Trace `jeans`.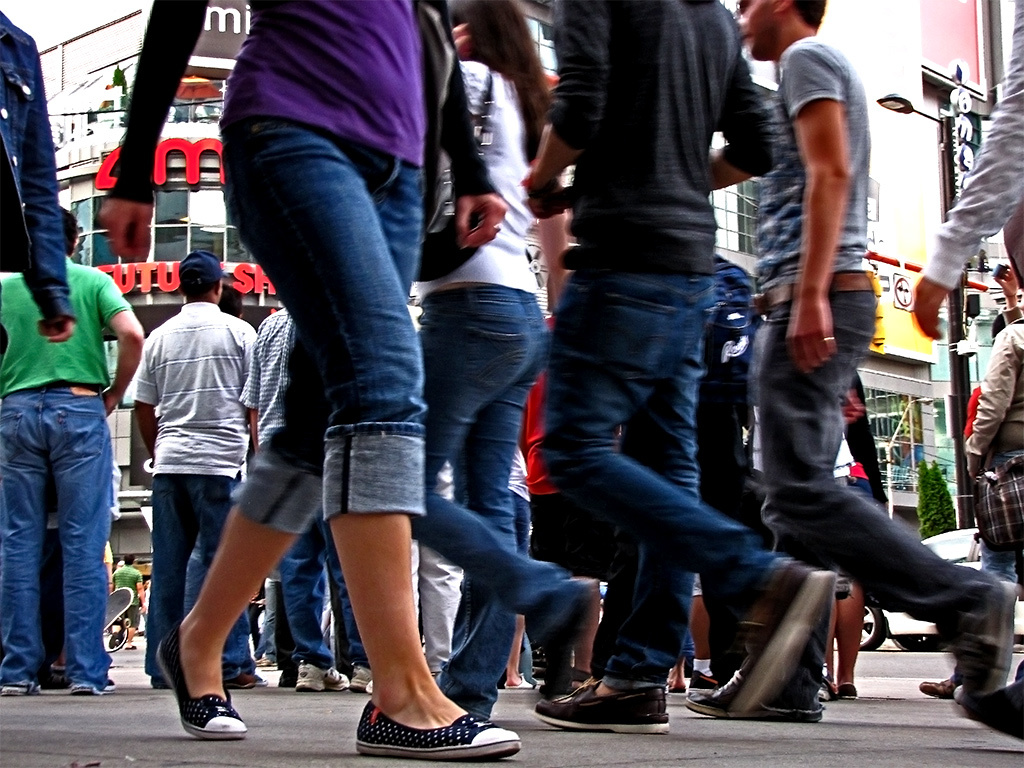
Traced to select_region(147, 475, 252, 669).
